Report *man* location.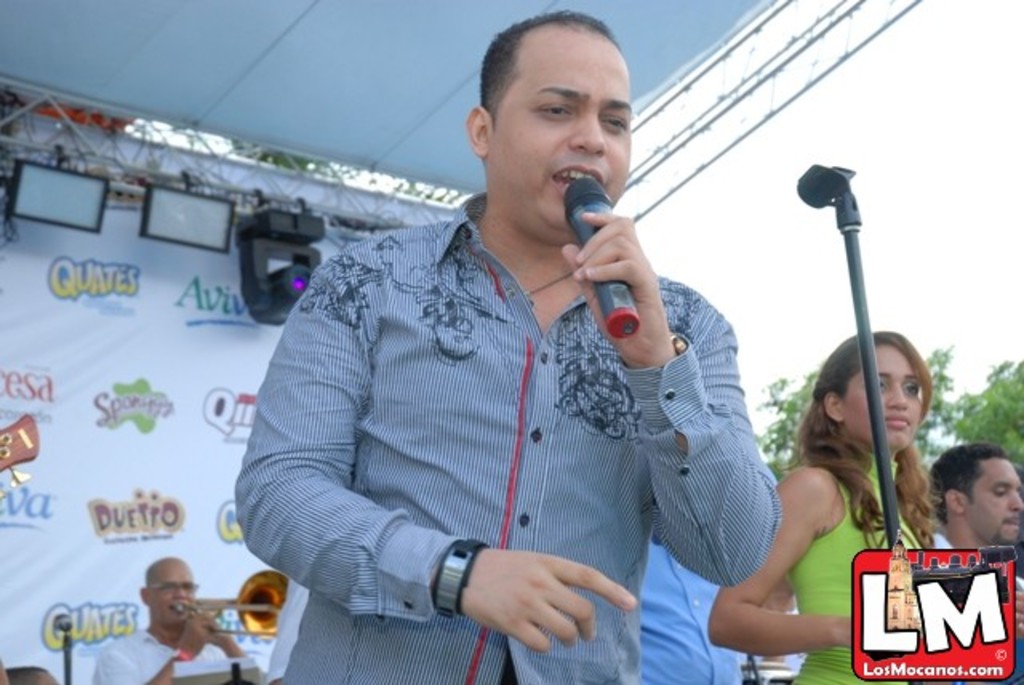
Report: (86,562,267,683).
